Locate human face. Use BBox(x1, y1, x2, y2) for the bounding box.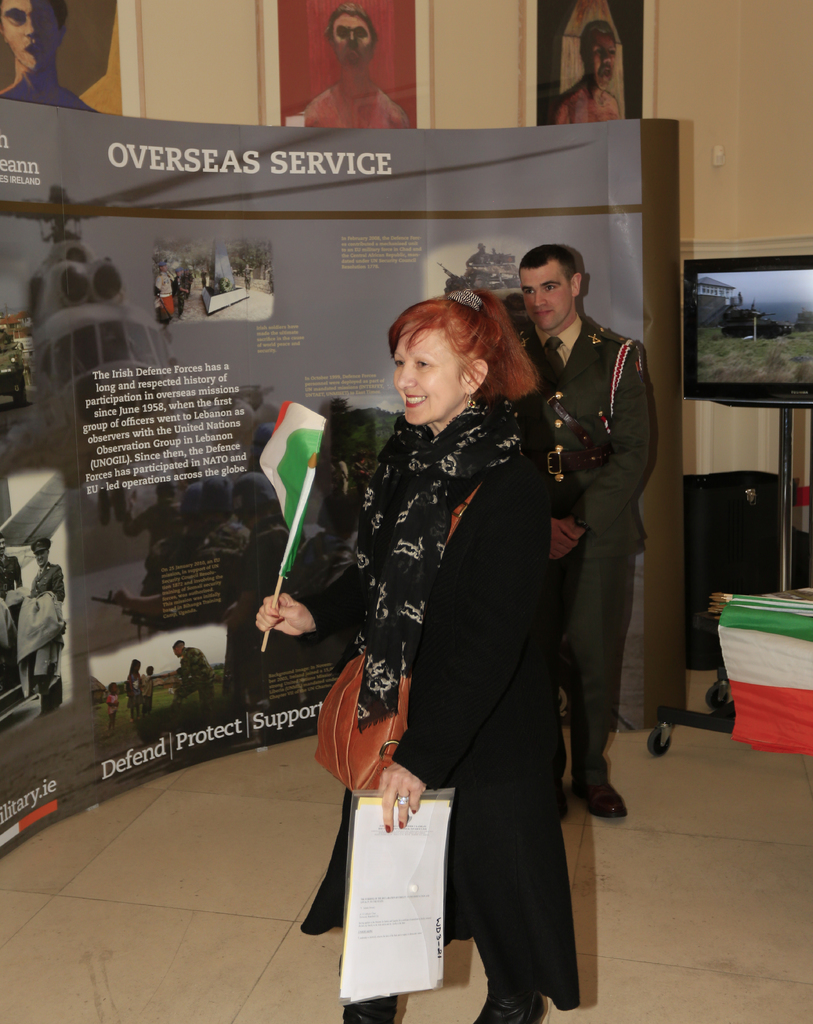
BBox(391, 332, 463, 428).
